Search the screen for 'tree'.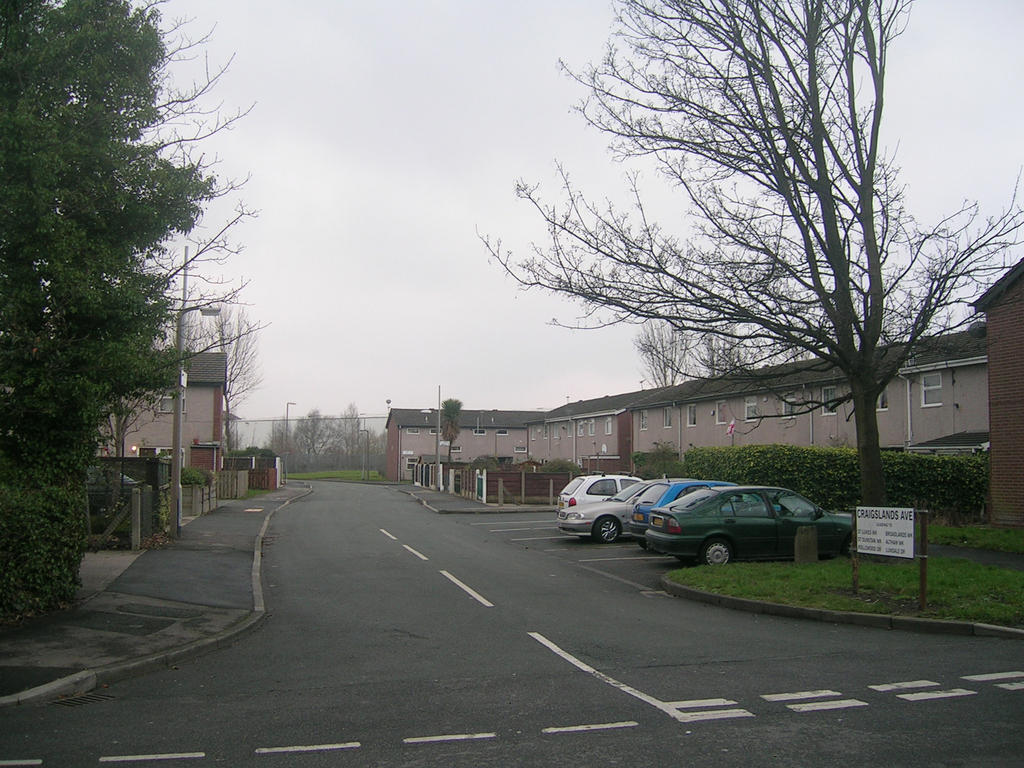
Found at 468:0:1023:562.
